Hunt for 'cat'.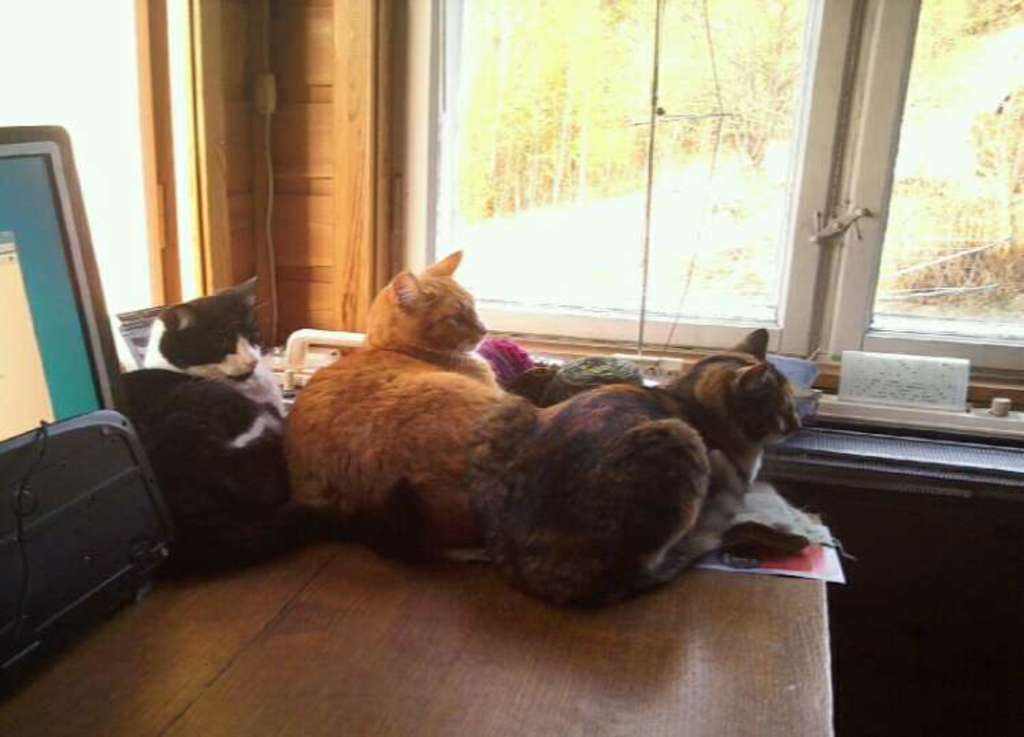
Hunted down at (512, 323, 816, 612).
